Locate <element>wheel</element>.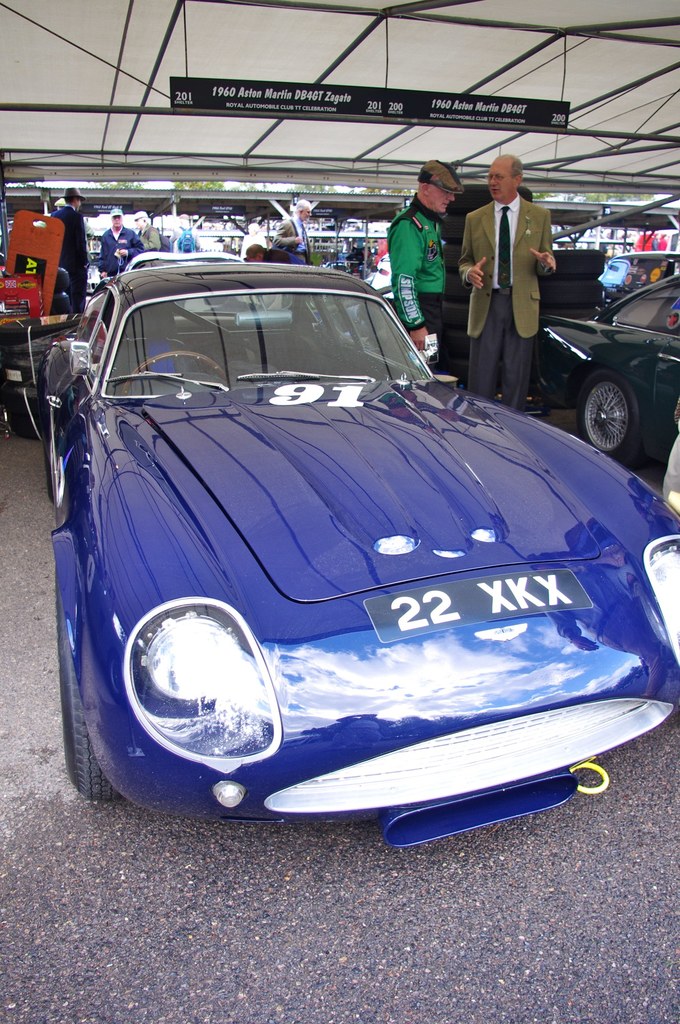
Bounding box: detection(590, 361, 660, 443).
